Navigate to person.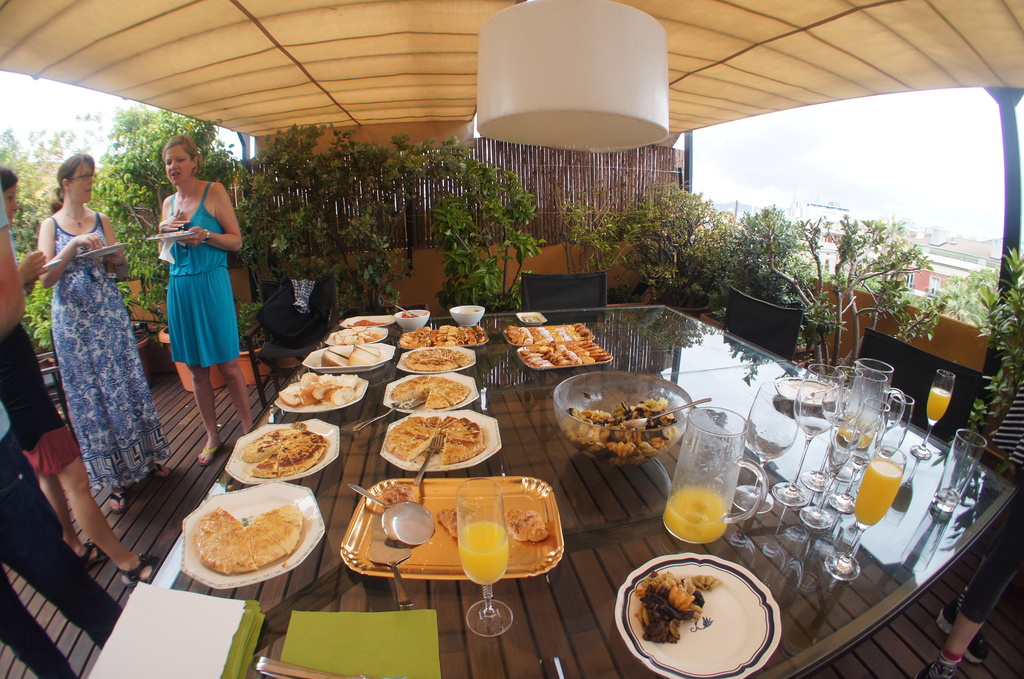
Navigation target: x1=0 y1=166 x2=156 y2=589.
